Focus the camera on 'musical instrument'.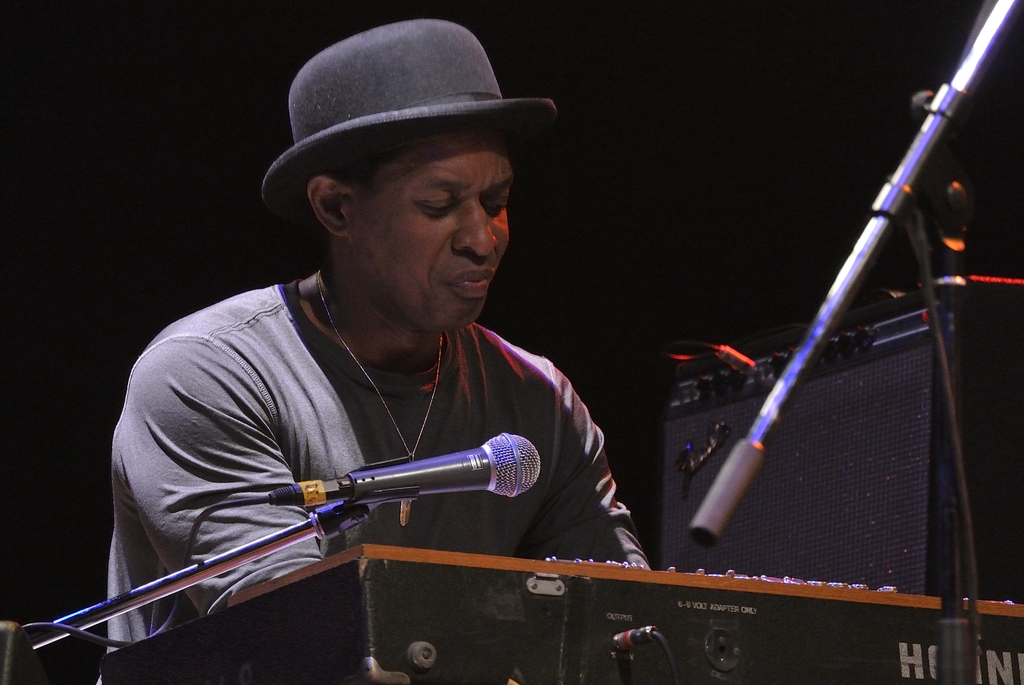
Focus region: left=97, top=542, right=1023, bottom=684.
